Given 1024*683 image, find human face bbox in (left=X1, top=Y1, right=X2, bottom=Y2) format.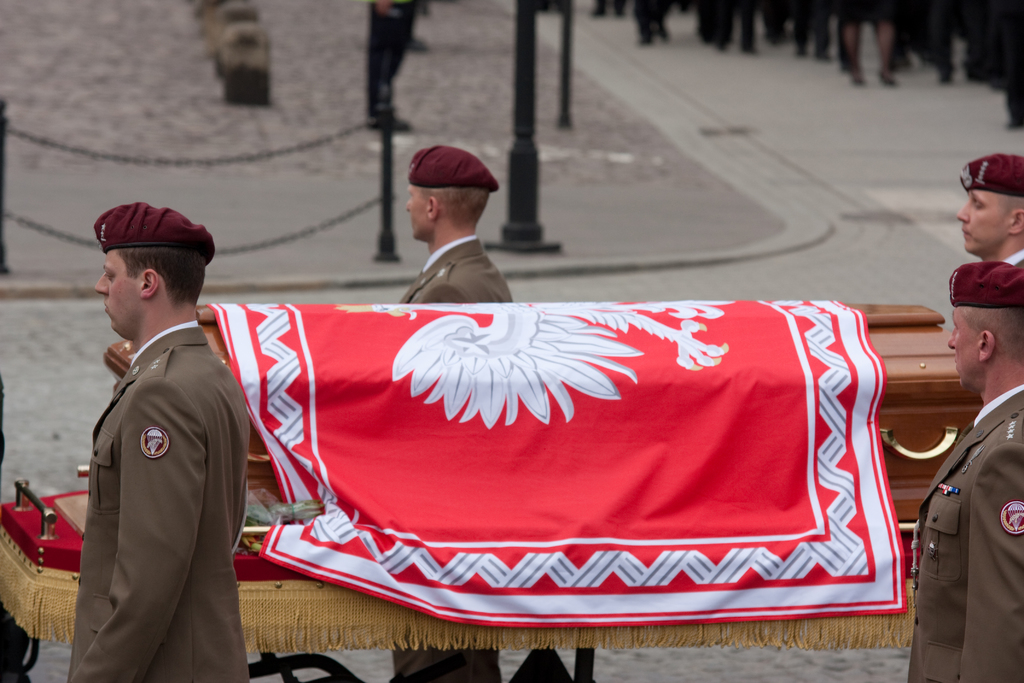
(left=942, top=306, right=983, bottom=393).
